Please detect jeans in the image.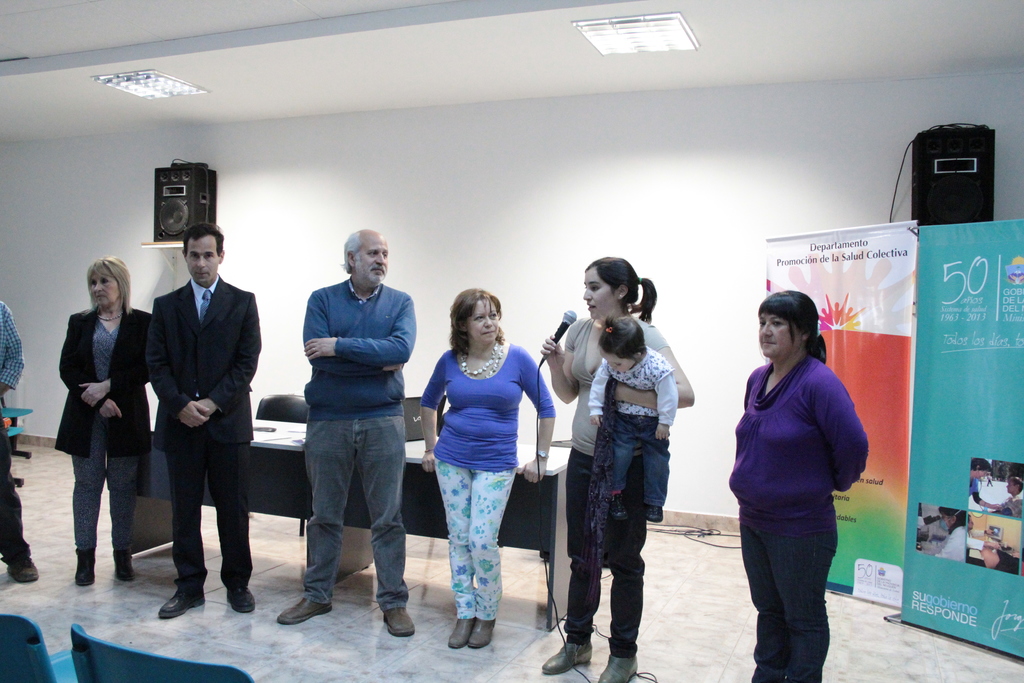
301 416 406 613.
